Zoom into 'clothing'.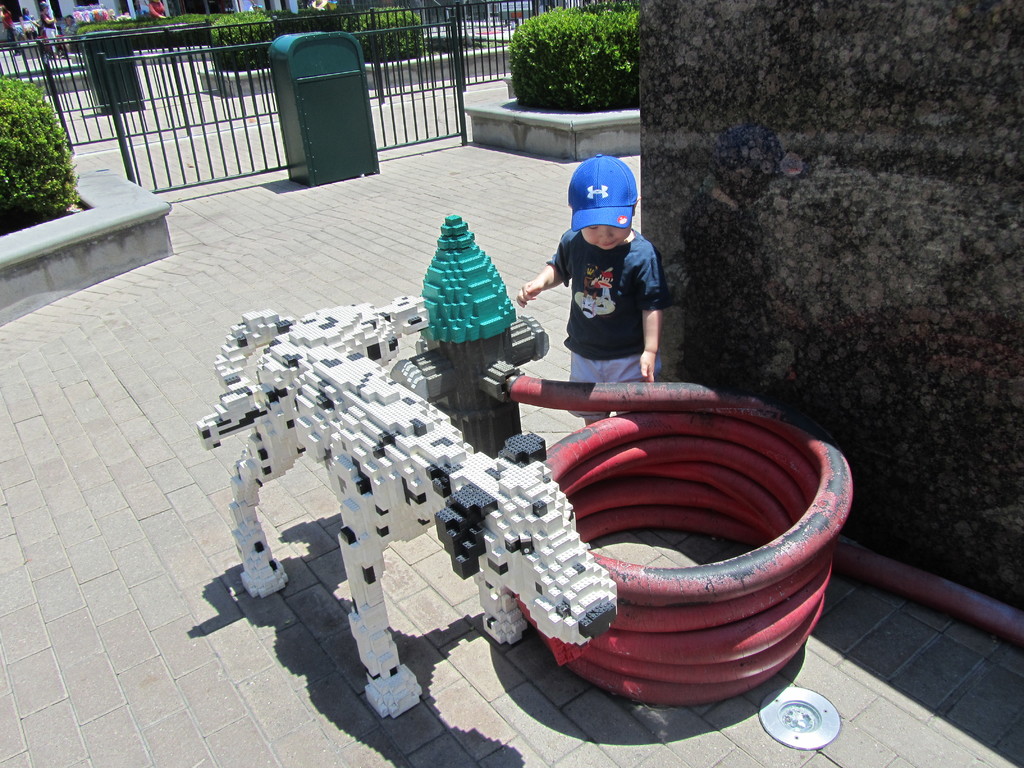
Zoom target: x1=66 y1=20 x2=83 y2=53.
